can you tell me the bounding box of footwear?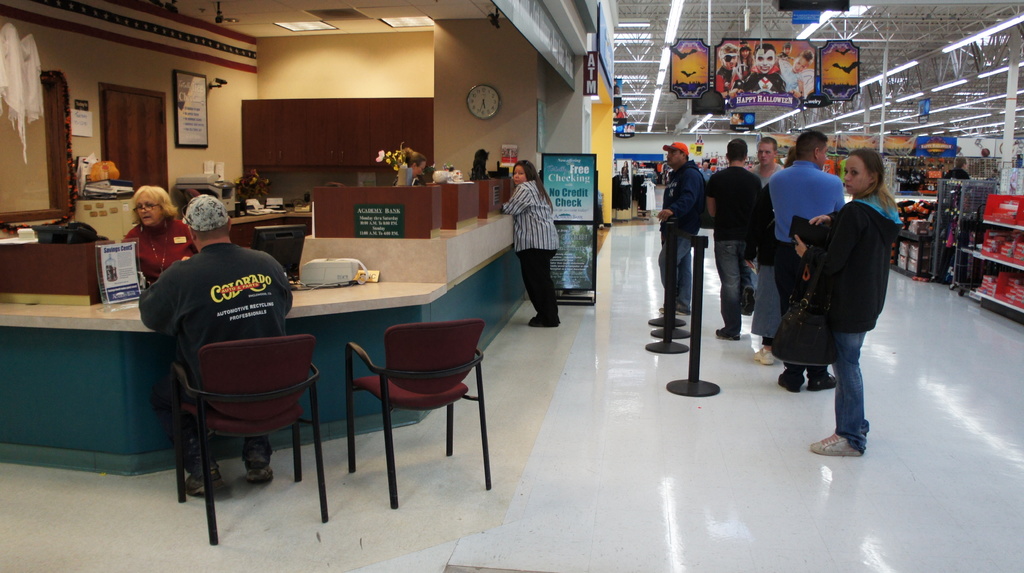
<box>807,372,838,390</box>.
